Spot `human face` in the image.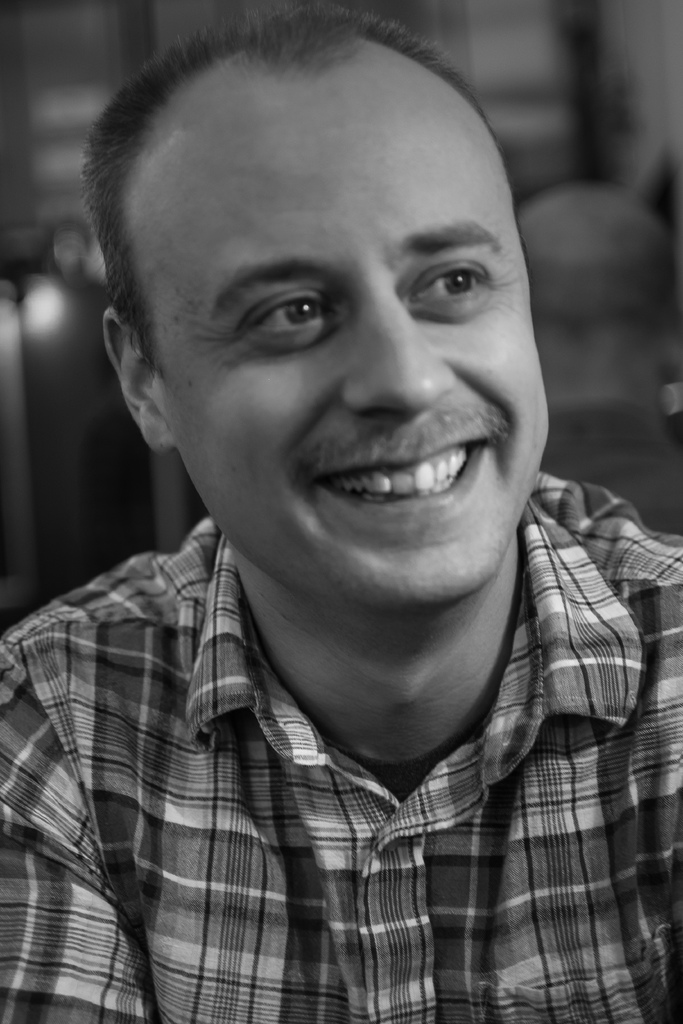
`human face` found at <box>123,67,552,593</box>.
